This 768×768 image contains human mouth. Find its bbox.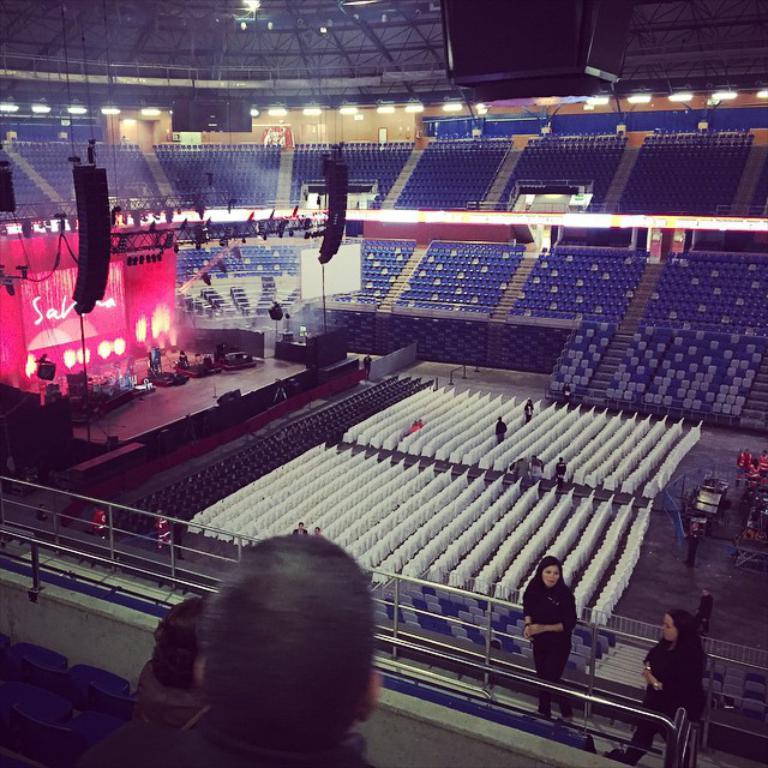
{"x1": 547, "y1": 583, "x2": 559, "y2": 584}.
